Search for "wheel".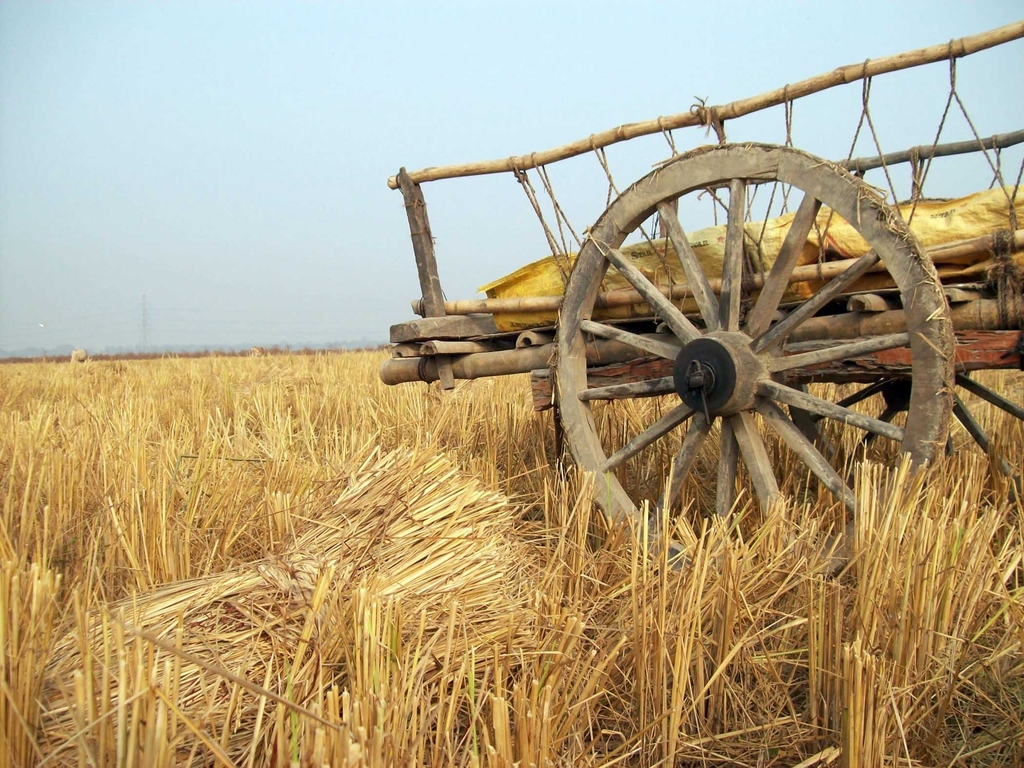
Found at x1=490, y1=149, x2=947, y2=530.
